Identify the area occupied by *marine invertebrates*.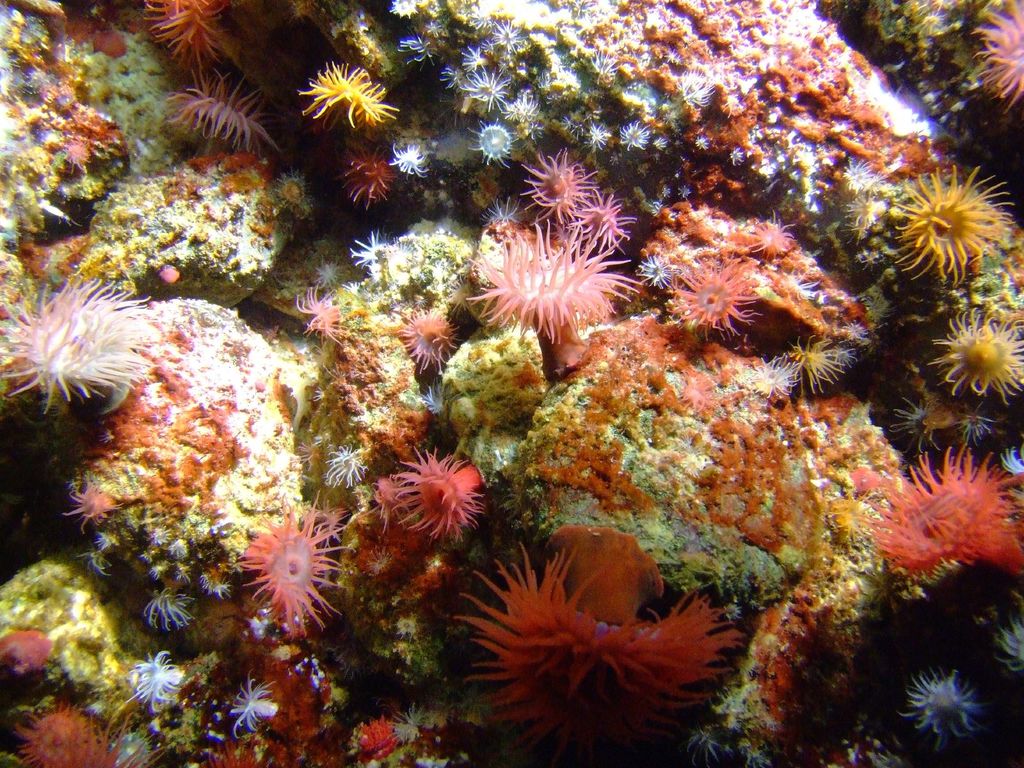
Area: detection(584, 42, 625, 97).
